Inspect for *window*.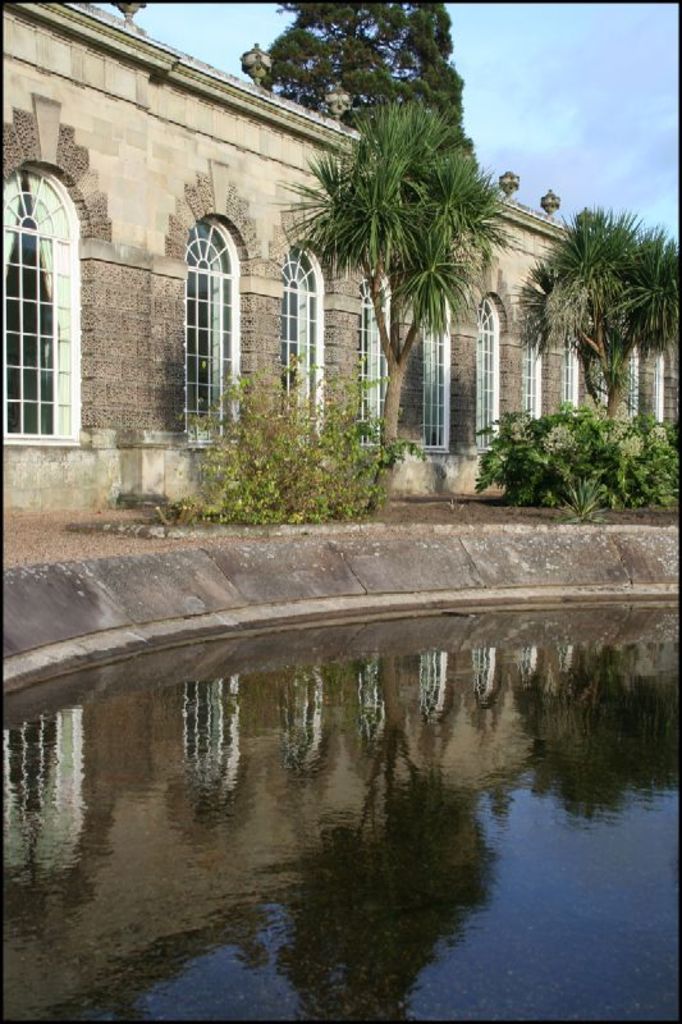
Inspection: <bbox>0, 168, 75, 439</bbox>.
